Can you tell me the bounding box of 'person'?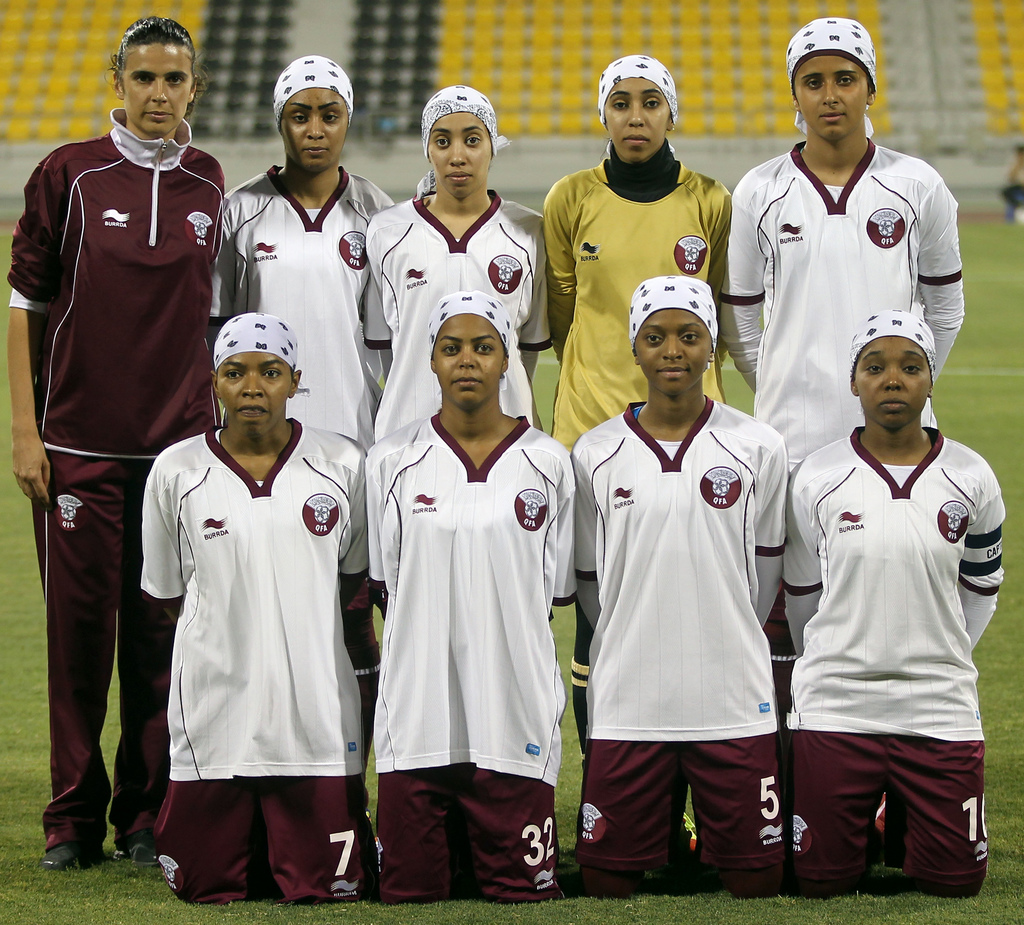
box(715, 4, 966, 464).
